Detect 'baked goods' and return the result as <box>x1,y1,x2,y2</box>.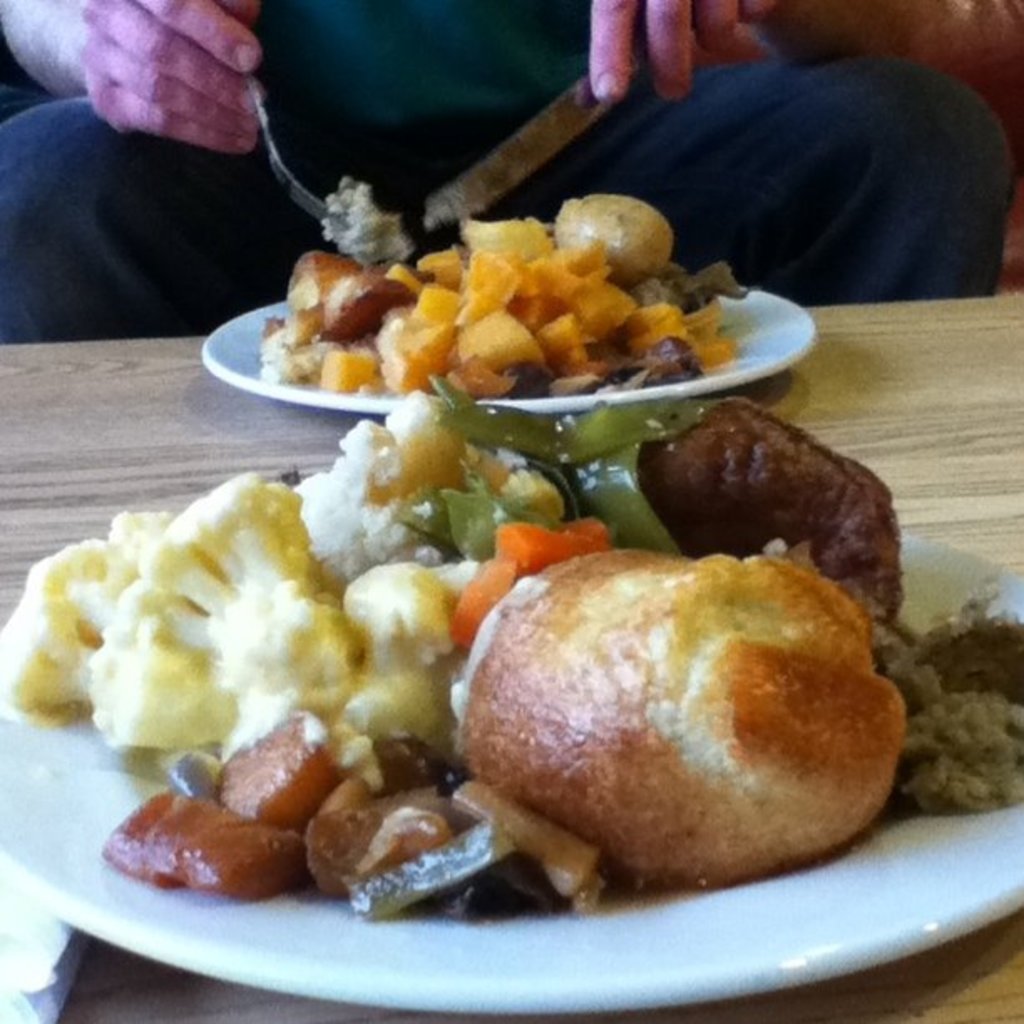
<box>427,515,909,909</box>.
